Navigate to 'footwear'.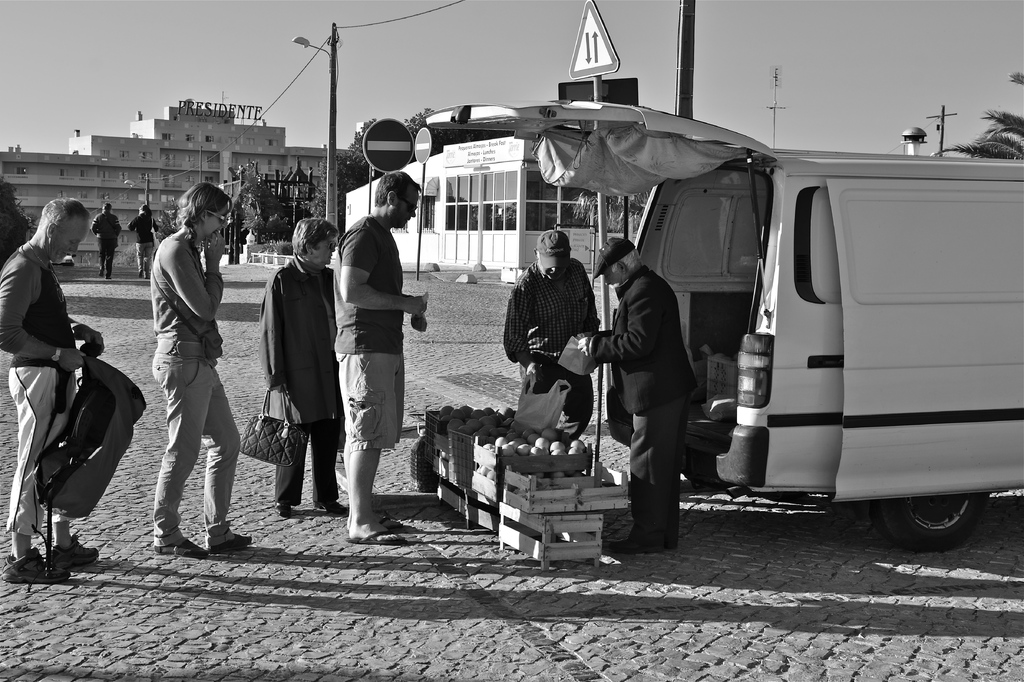
Navigation target: box=[207, 535, 250, 553].
